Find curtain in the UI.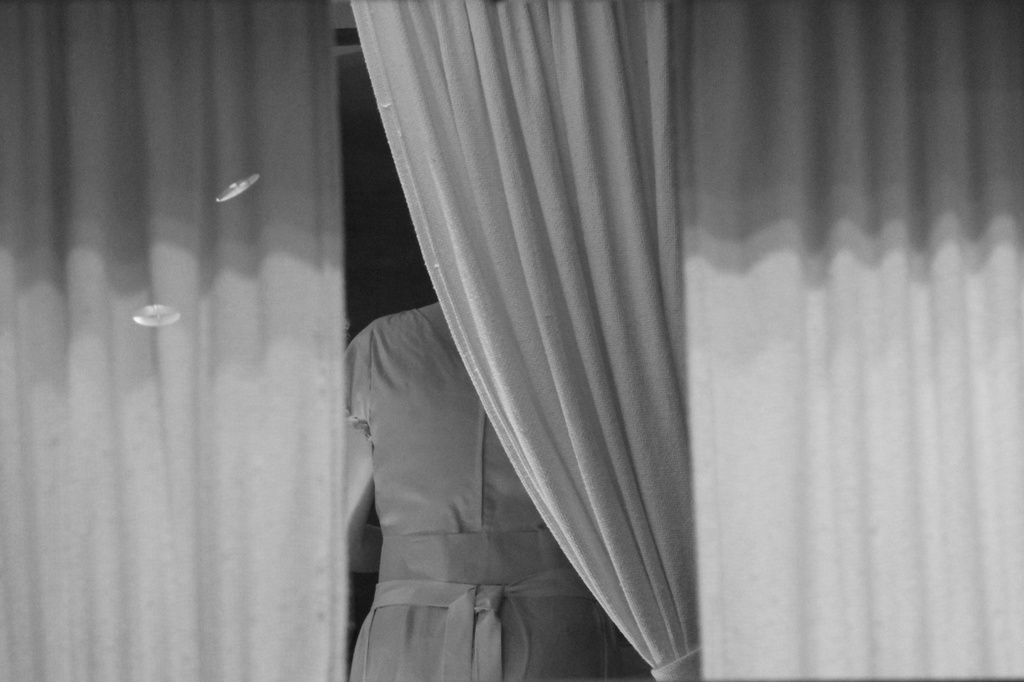
UI element at detection(680, 0, 1023, 681).
